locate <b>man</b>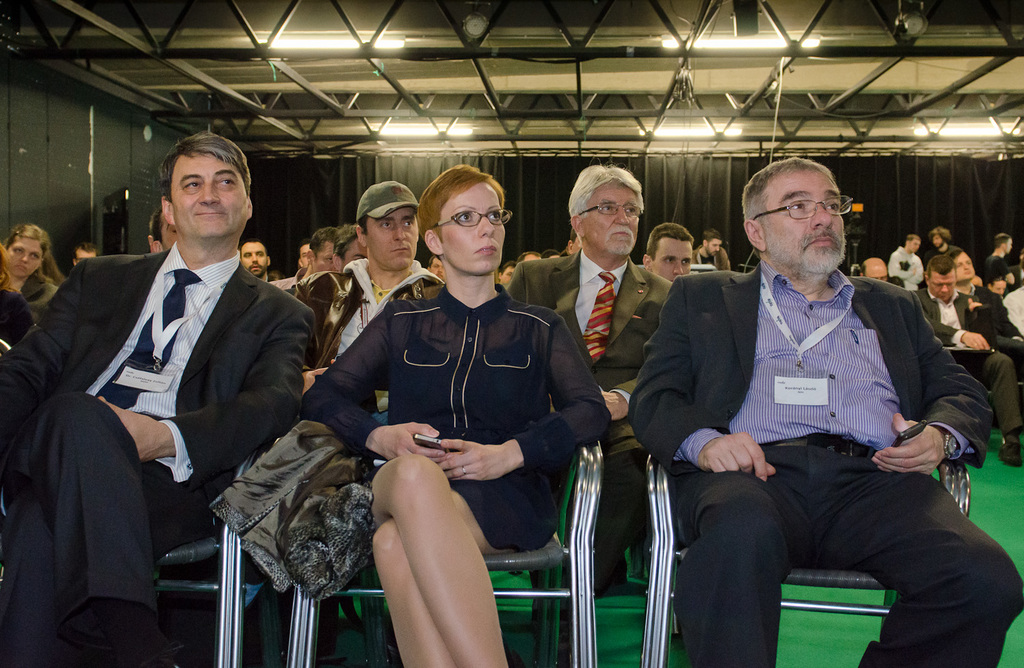
(left=693, top=225, right=737, bottom=275)
